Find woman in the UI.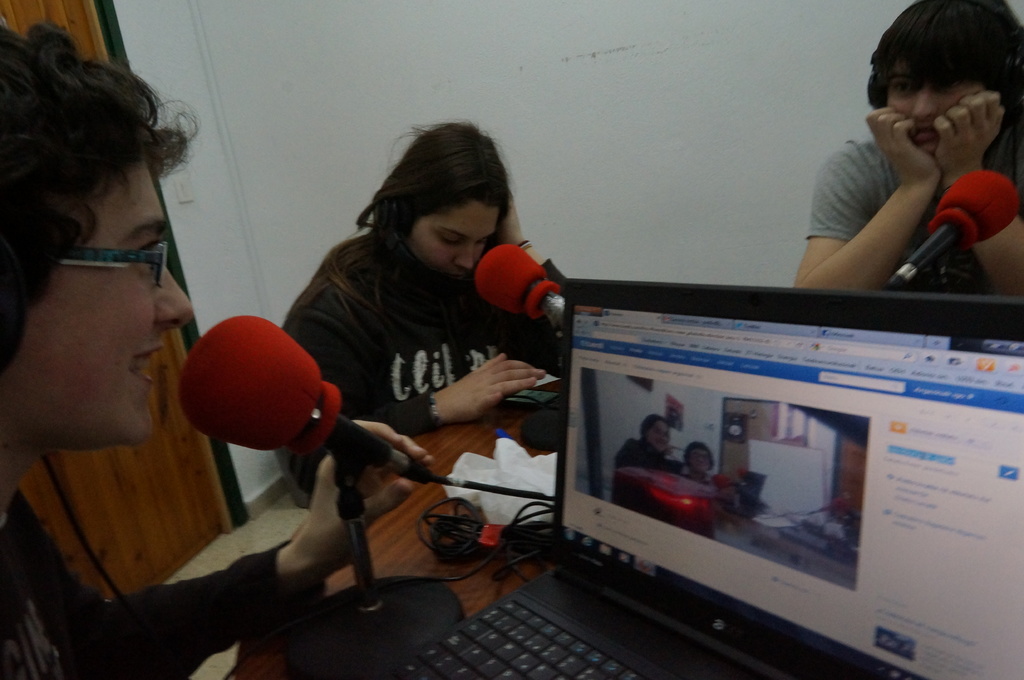
UI element at (x1=602, y1=415, x2=683, y2=509).
